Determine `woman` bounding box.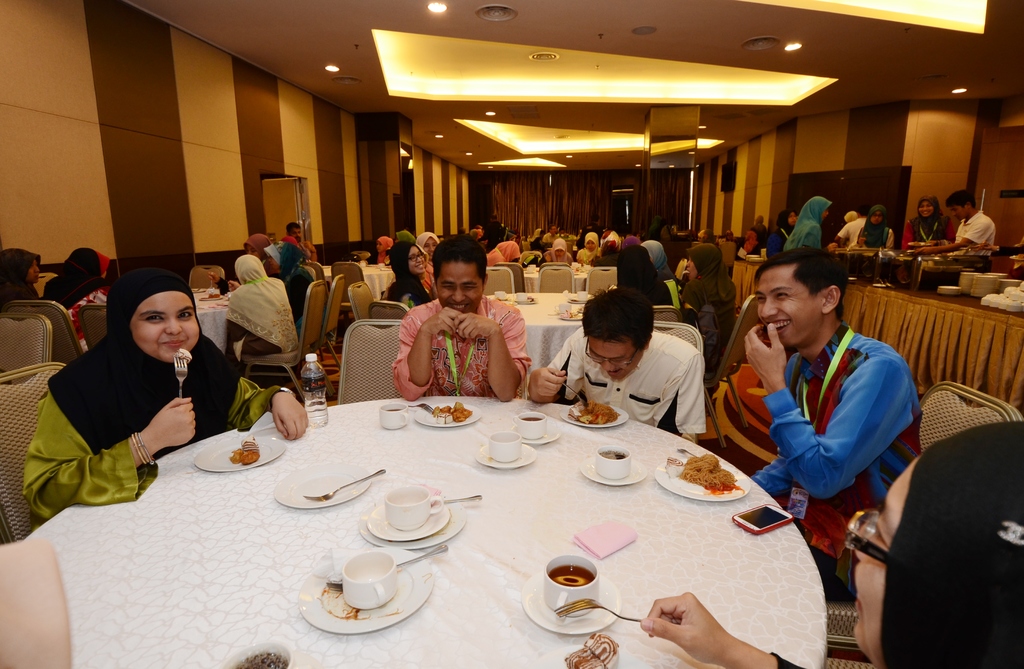
Determined: region(785, 194, 823, 261).
